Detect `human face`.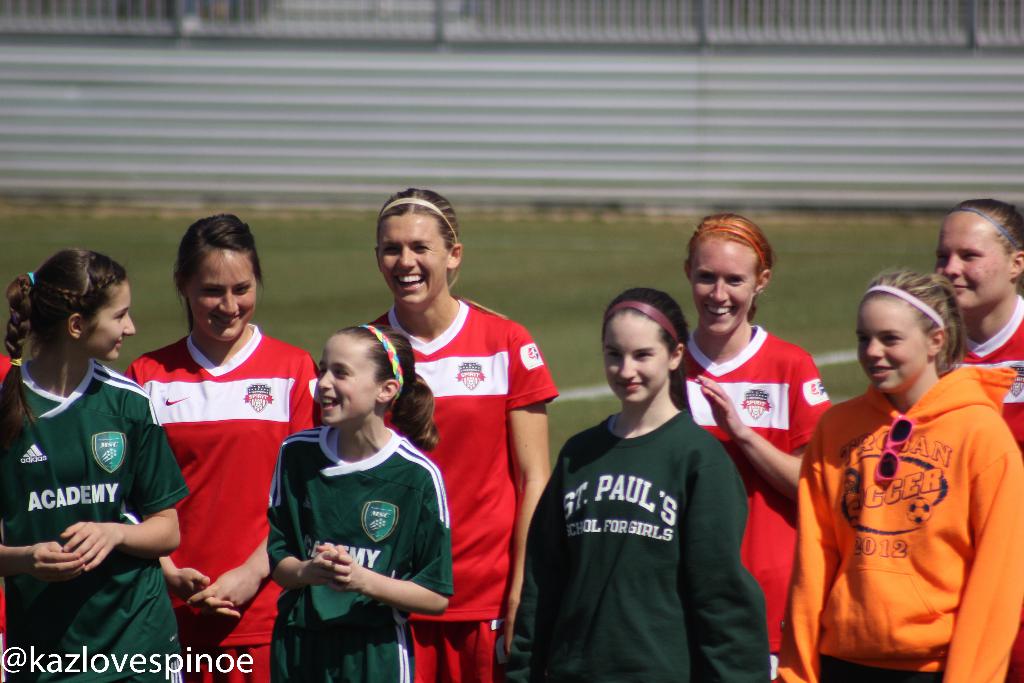
Detected at bbox(84, 279, 137, 370).
